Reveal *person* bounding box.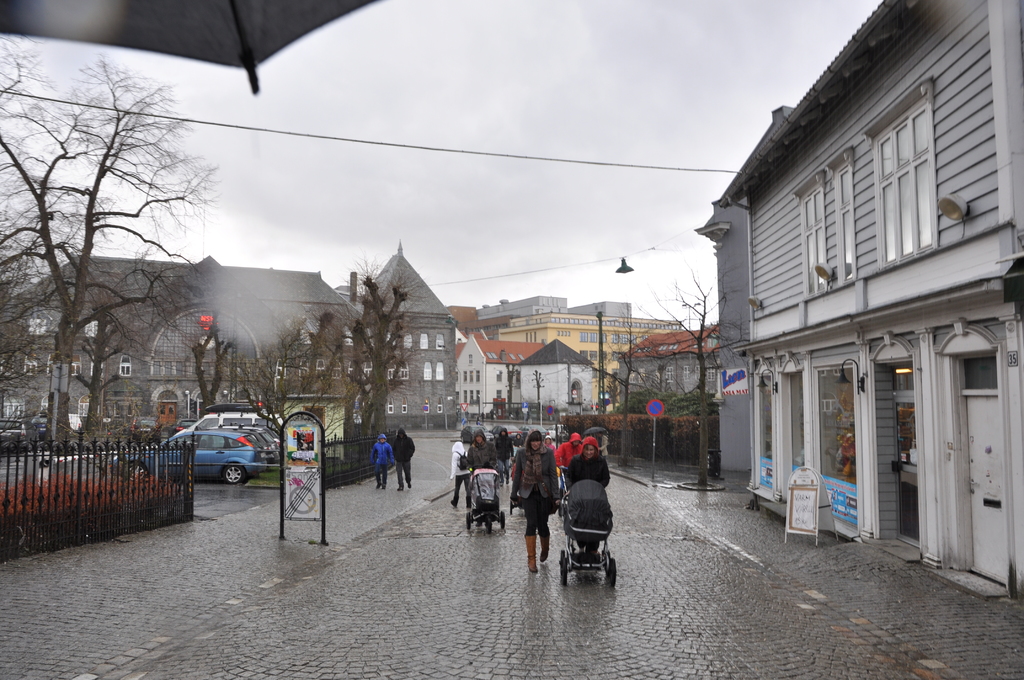
Revealed: region(389, 425, 417, 494).
